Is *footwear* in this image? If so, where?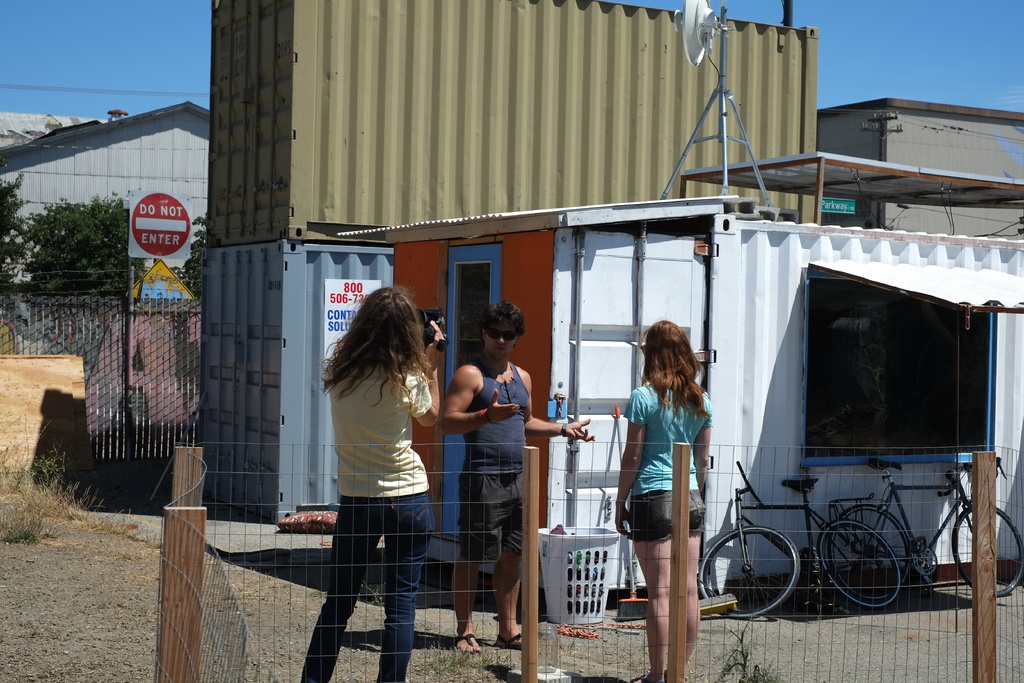
Yes, at locate(628, 675, 660, 682).
